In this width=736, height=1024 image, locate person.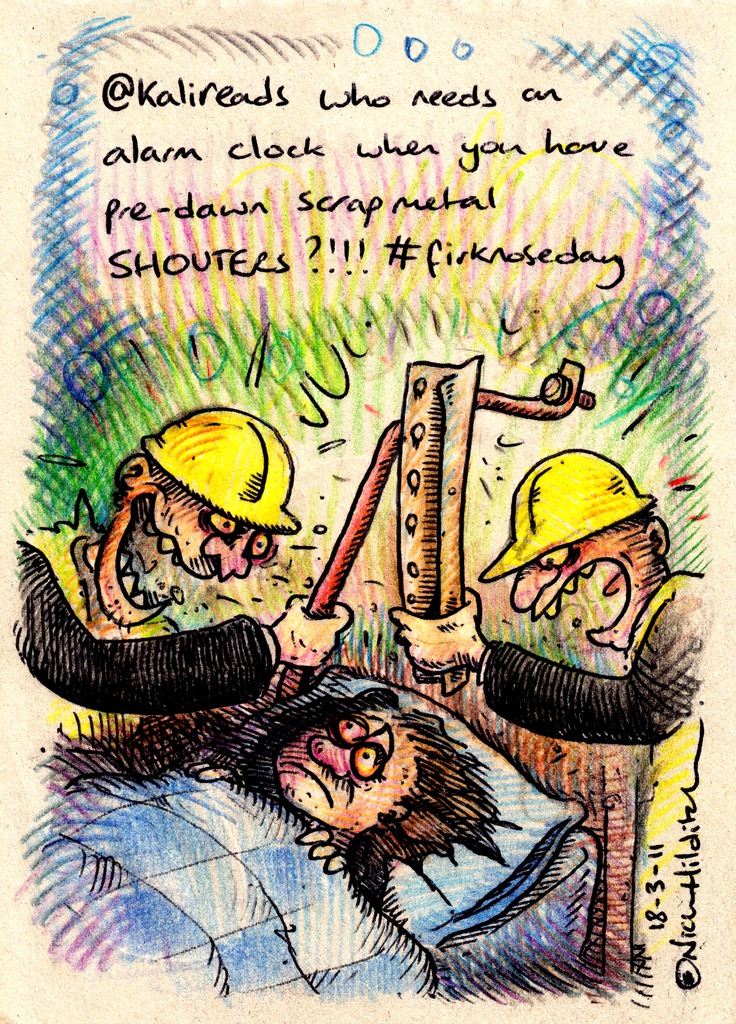
Bounding box: [7, 404, 344, 721].
